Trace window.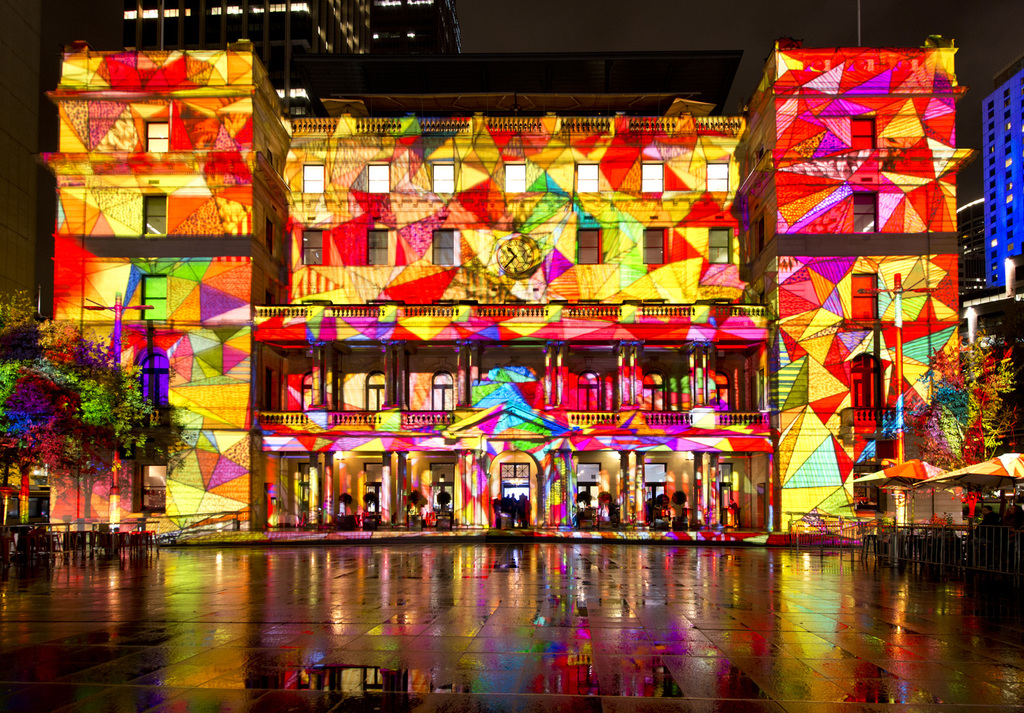
Traced to Rect(140, 463, 160, 513).
